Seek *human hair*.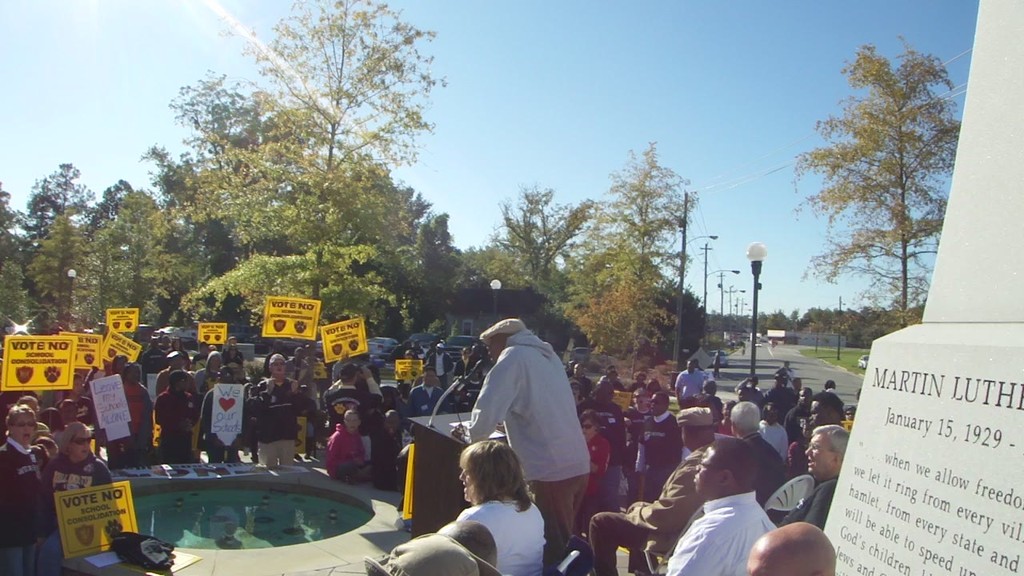
crop(58, 421, 89, 455).
